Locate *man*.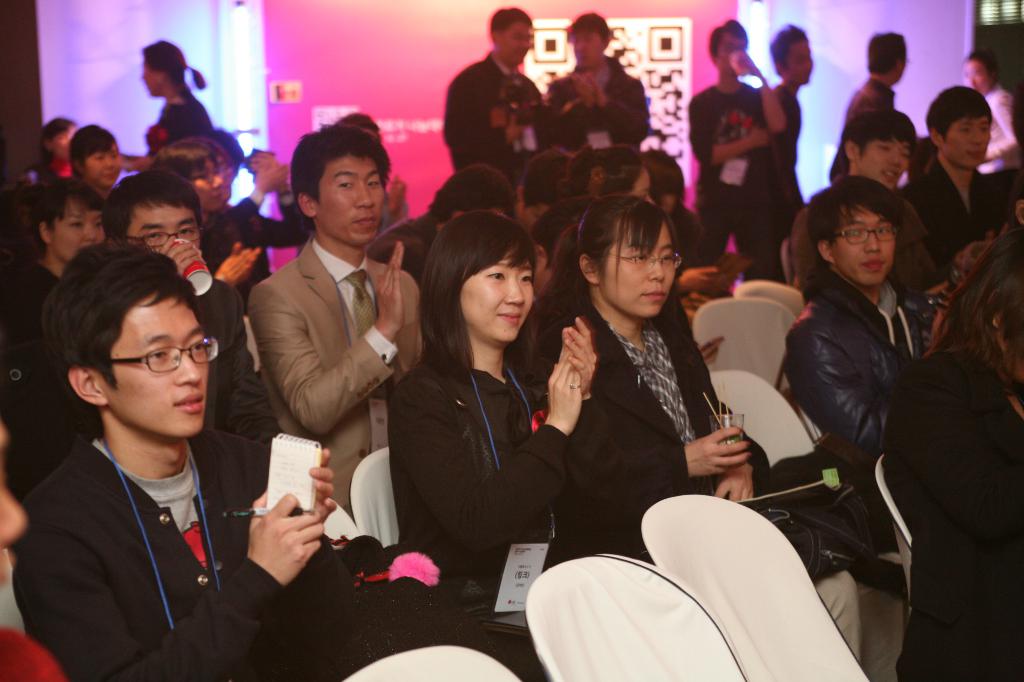
Bounding box: detection(252, 127, 420, 515).
